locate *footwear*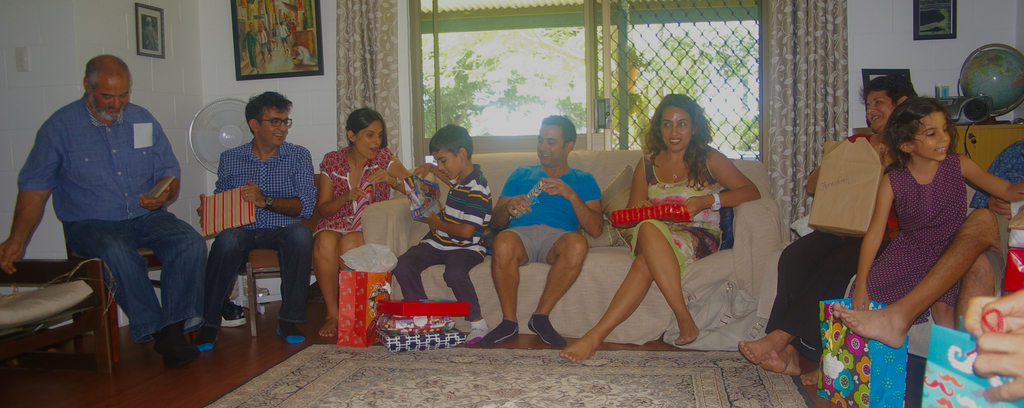
527:314:564:344
